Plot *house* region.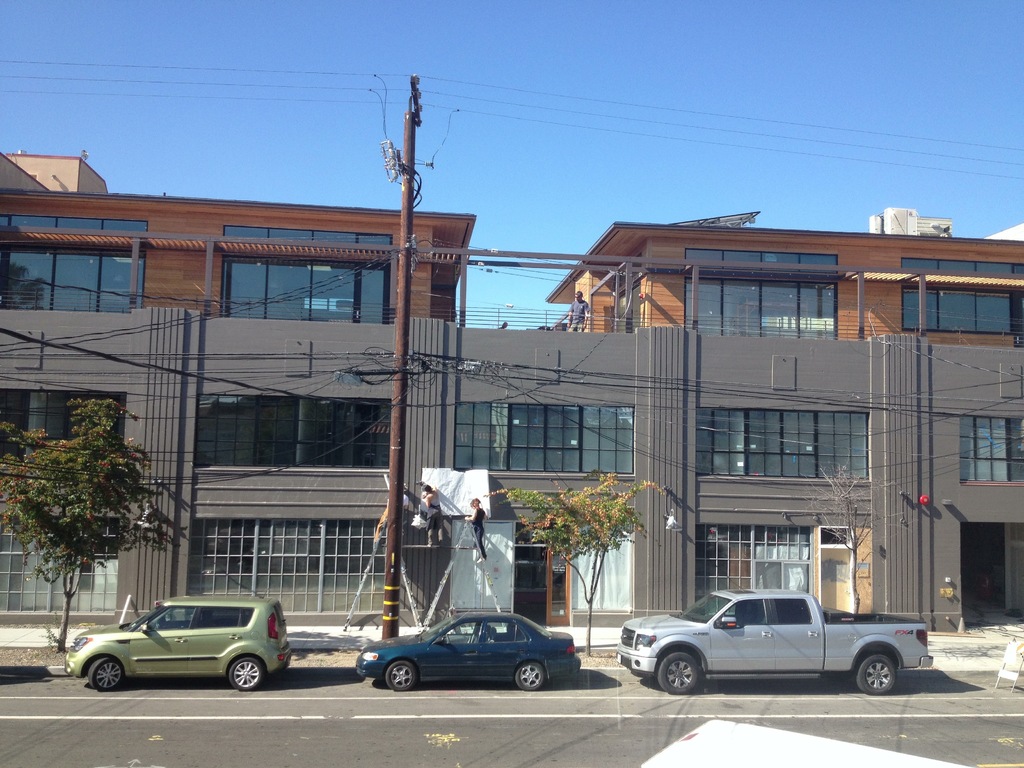
Plotted at l=536, t=212, r=1023, b=349.
